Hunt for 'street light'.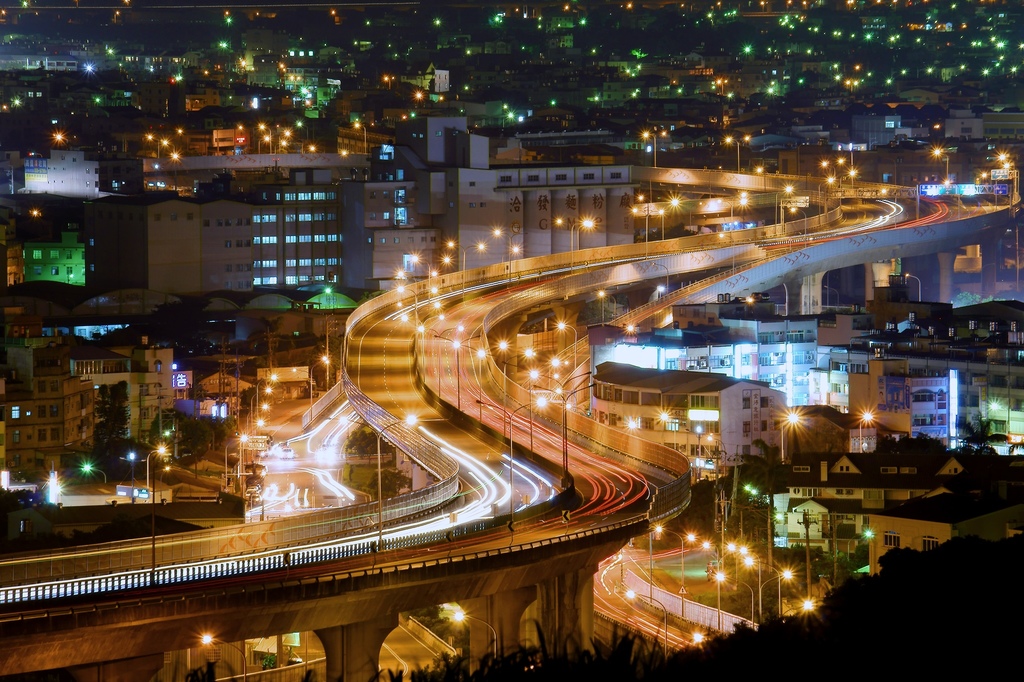
Hunted down at (777,408,799,465).
